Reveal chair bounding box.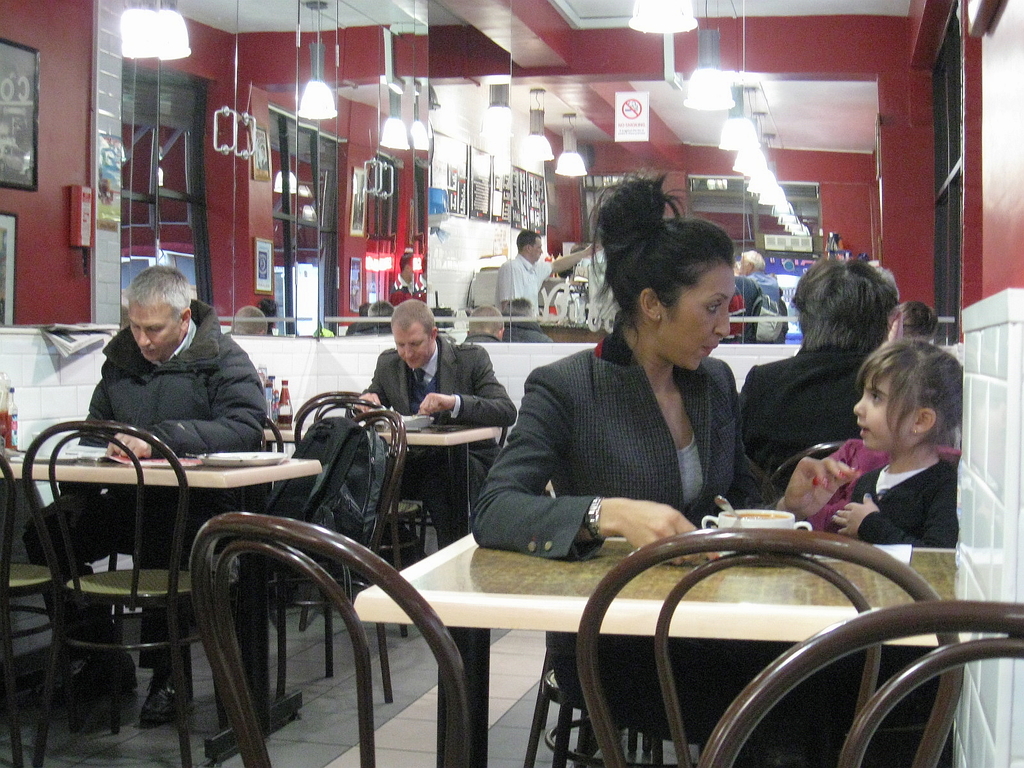
Revealed: box=[201, 410, 408, 702].
